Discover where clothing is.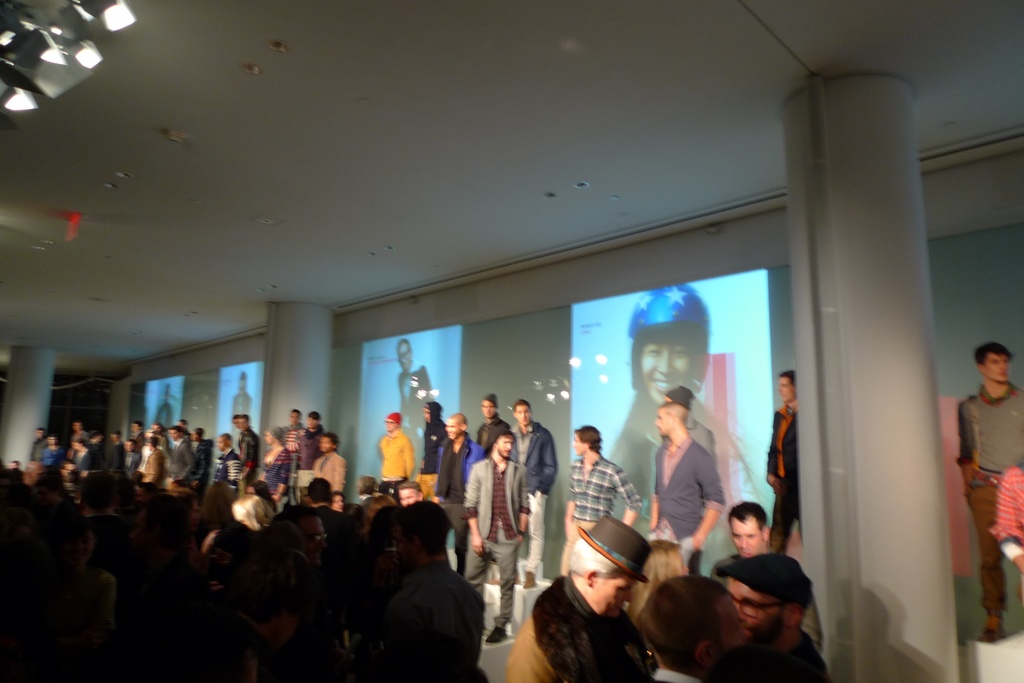
Discovered at pyautogui.locateOnScreen(303, 449, 348, 493).
